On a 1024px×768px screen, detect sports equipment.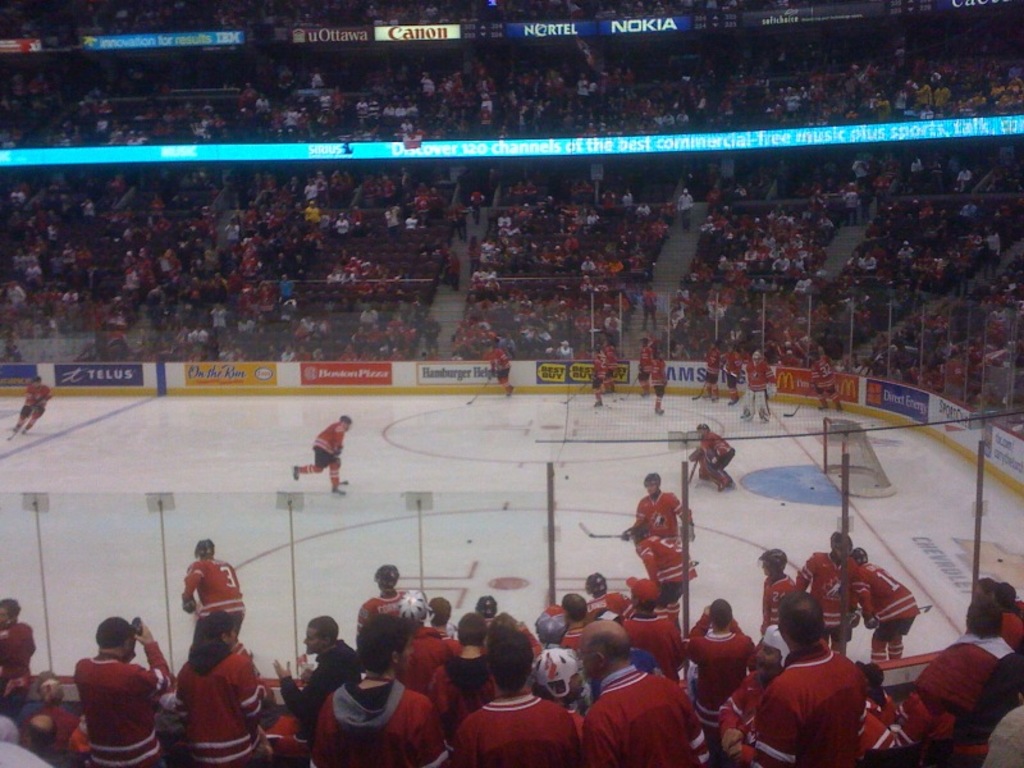
(left=914, top=604, right=936, bottom=614).
